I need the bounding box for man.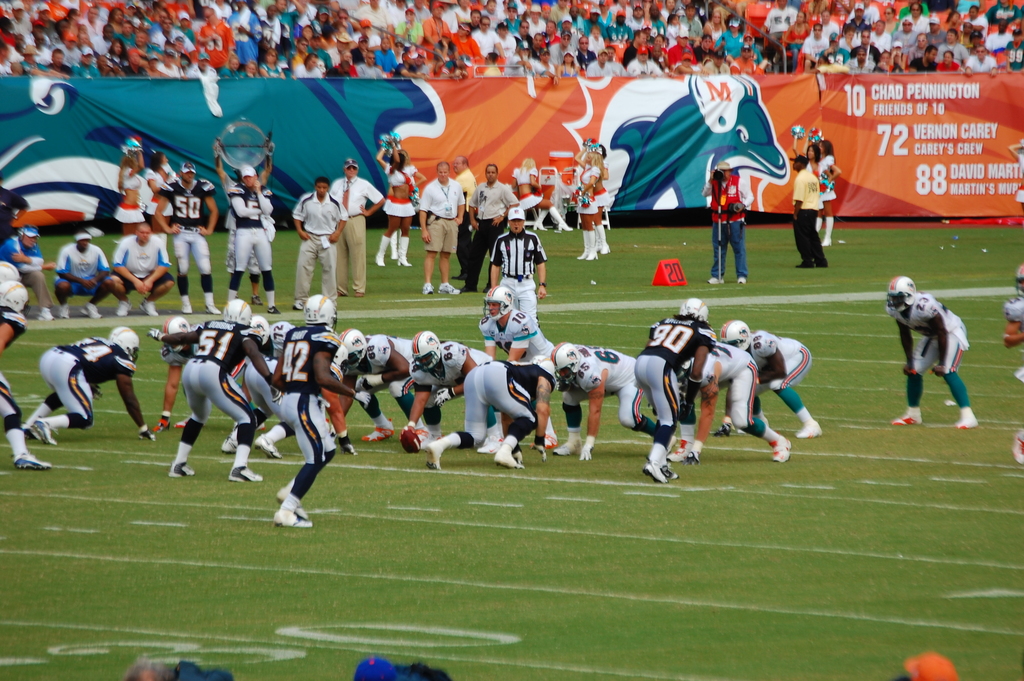
Here it is: detection(414, 166, 465, 295).
